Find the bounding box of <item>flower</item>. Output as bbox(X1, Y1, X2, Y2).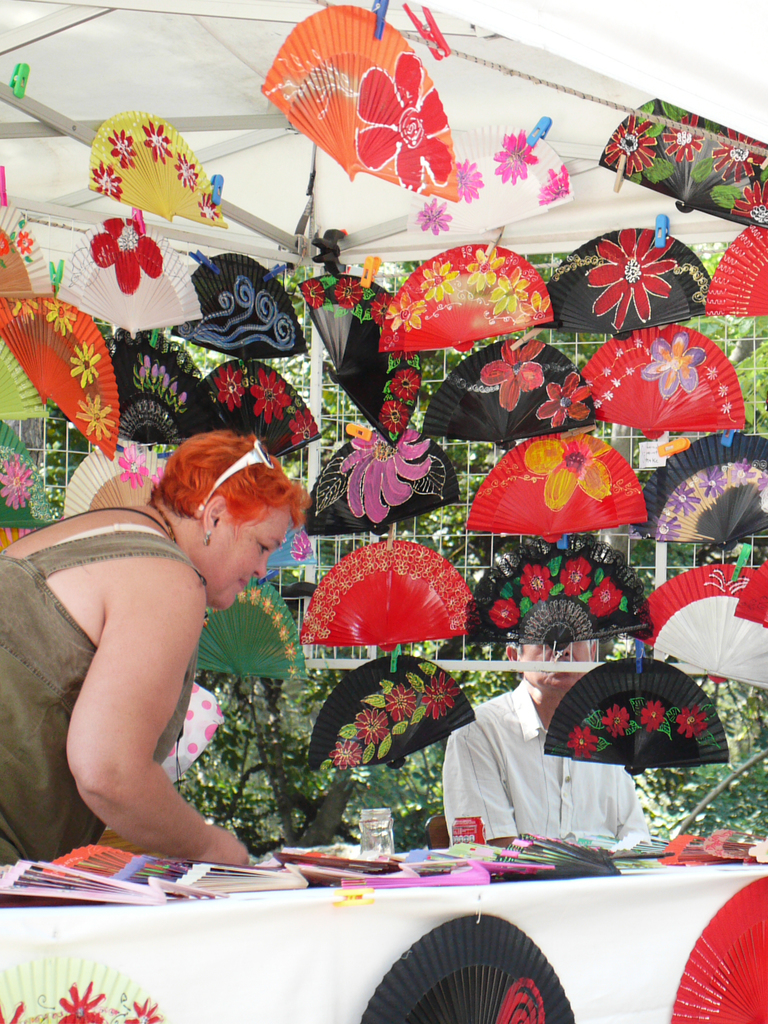
bbox(122, 445, 150, 486).
